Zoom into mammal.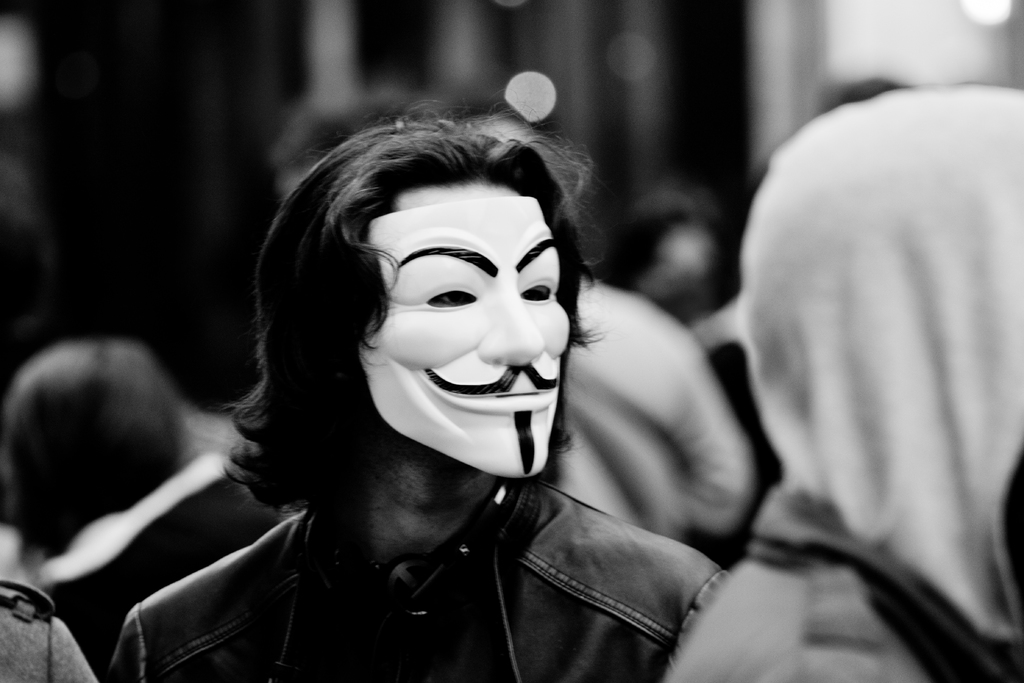
Zoom target: 0, 342, 271, 666.
